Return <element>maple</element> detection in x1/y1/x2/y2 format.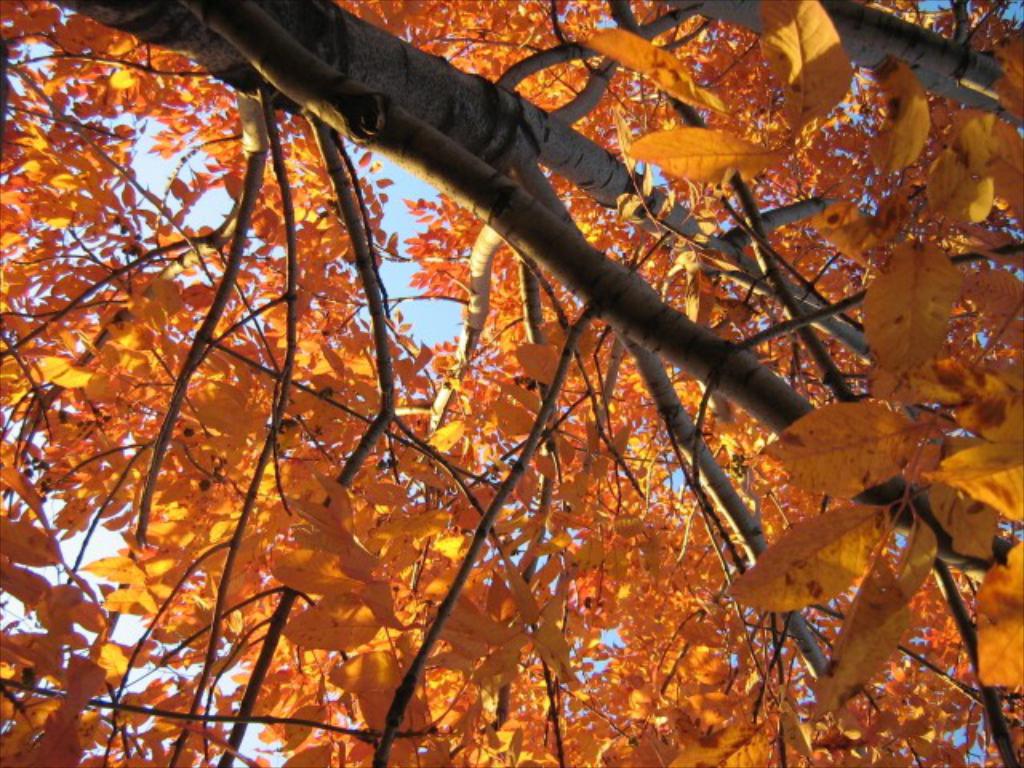
416/0/570/766.
